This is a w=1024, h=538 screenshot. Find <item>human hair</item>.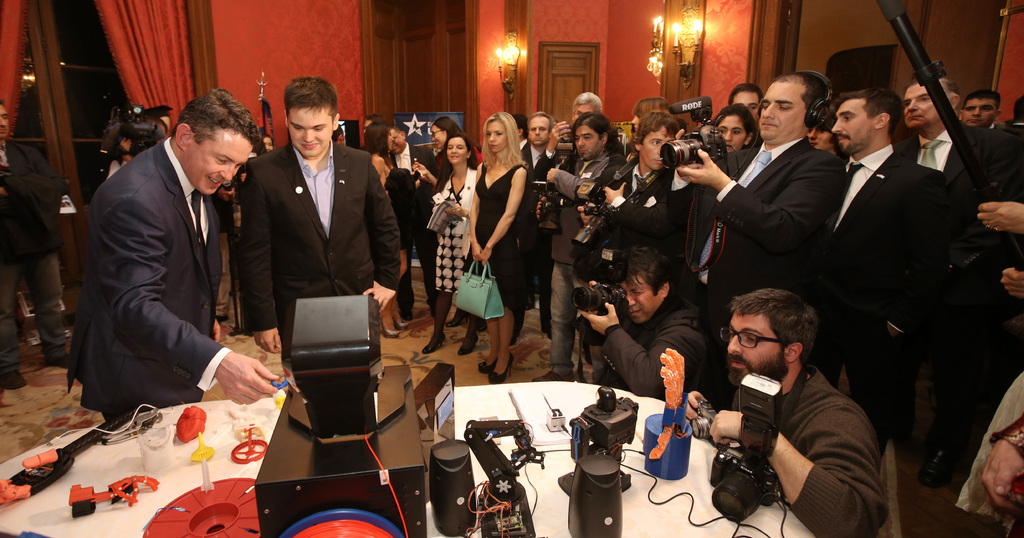
Bounding box: [956, 88, 1001, 113].
